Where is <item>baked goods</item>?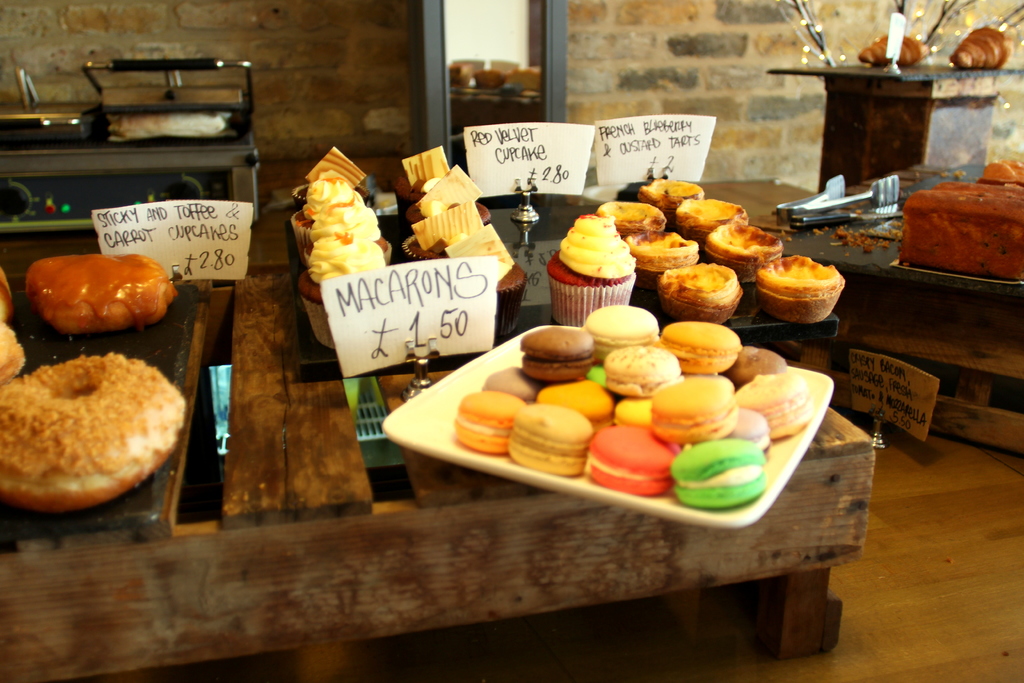
[977, 161, 1023, 186].
